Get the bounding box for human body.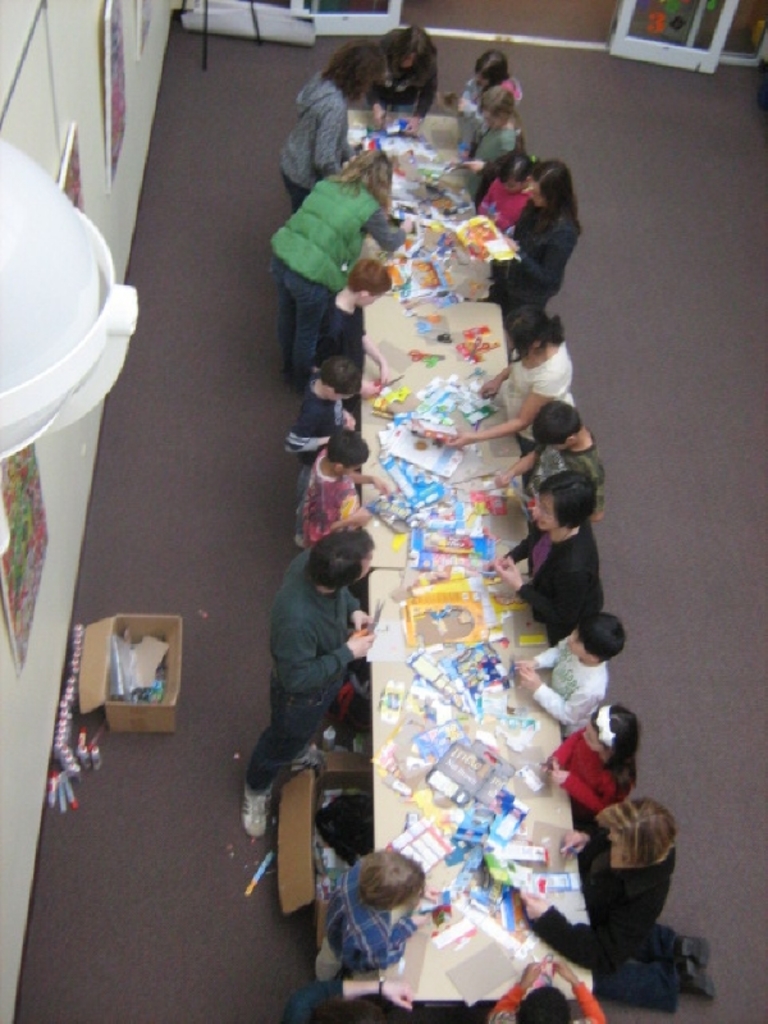
<box>271,148,410,401</box>.
